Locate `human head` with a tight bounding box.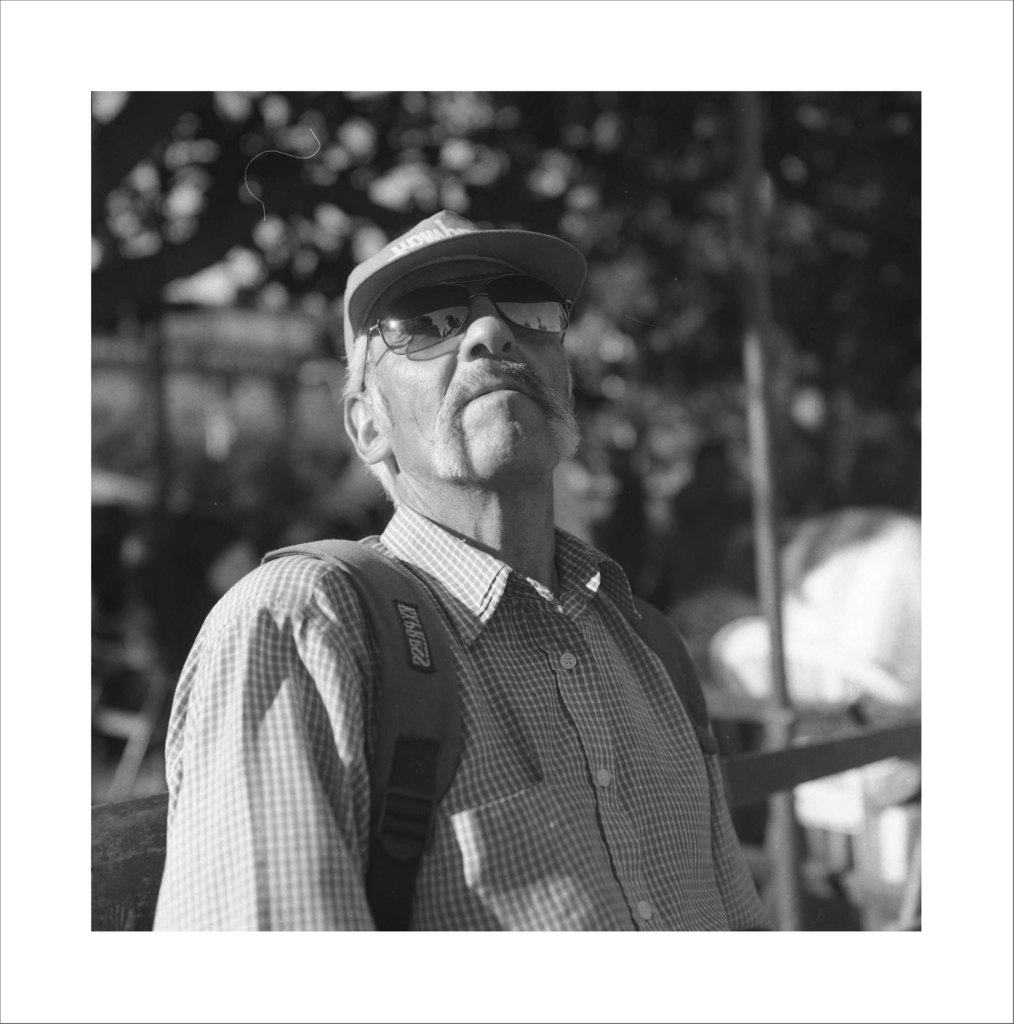
{"left": 335, "top": 204, "right": 581, "bottom": 481}.
